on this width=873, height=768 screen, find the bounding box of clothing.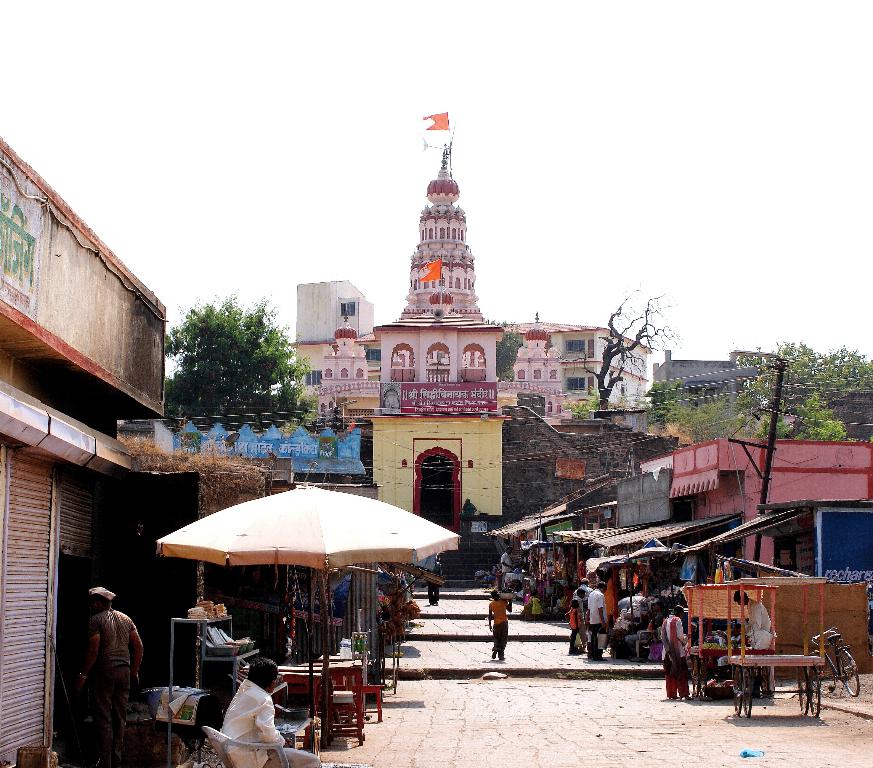
Bounding box: (x1=567, y1=607, x2=582, y2=637).
